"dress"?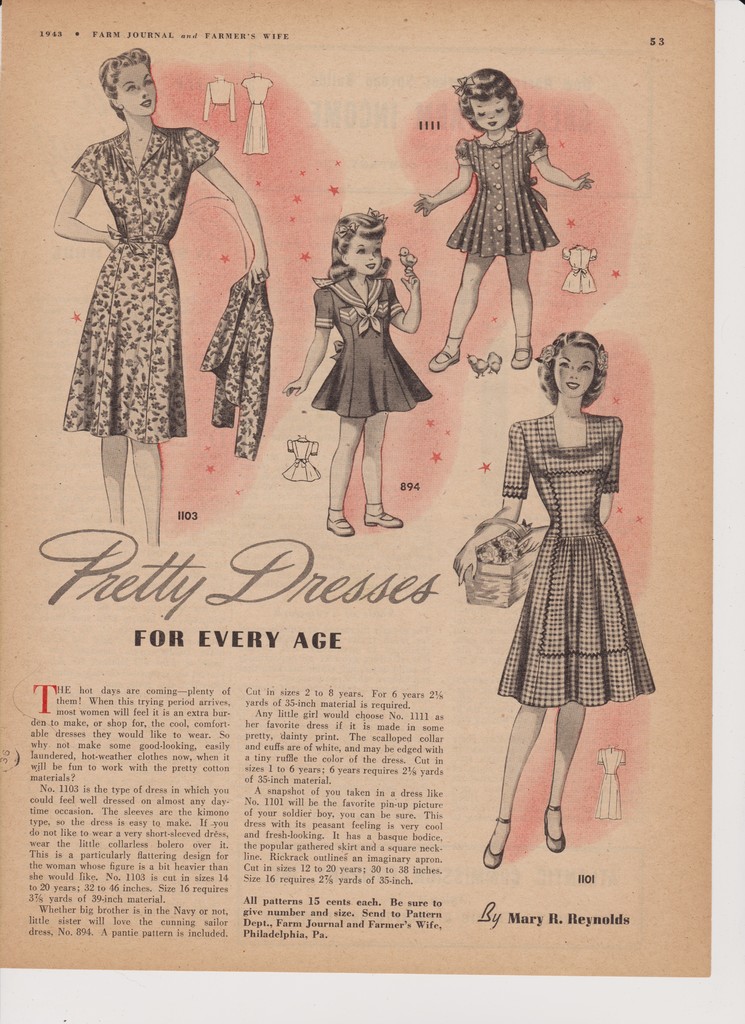
Rect(446, 131, 563, 257)
